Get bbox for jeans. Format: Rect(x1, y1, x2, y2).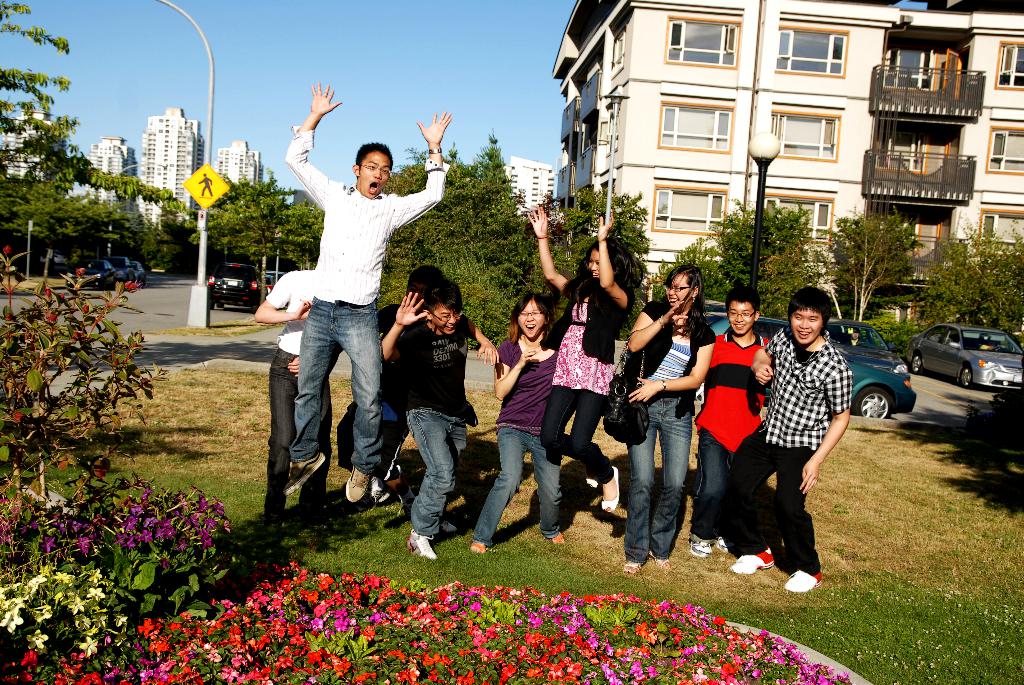
Rect(627, 399, 684, 562).
